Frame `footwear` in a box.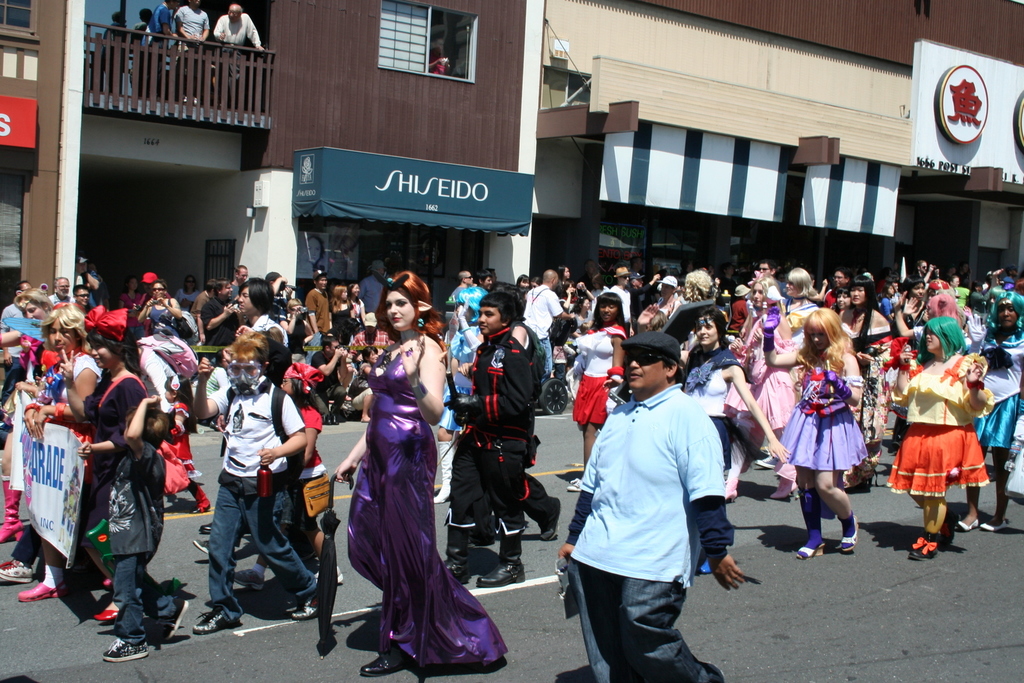
{"left": 566, "top": 472, "right": 580, "bottom": 490}.
